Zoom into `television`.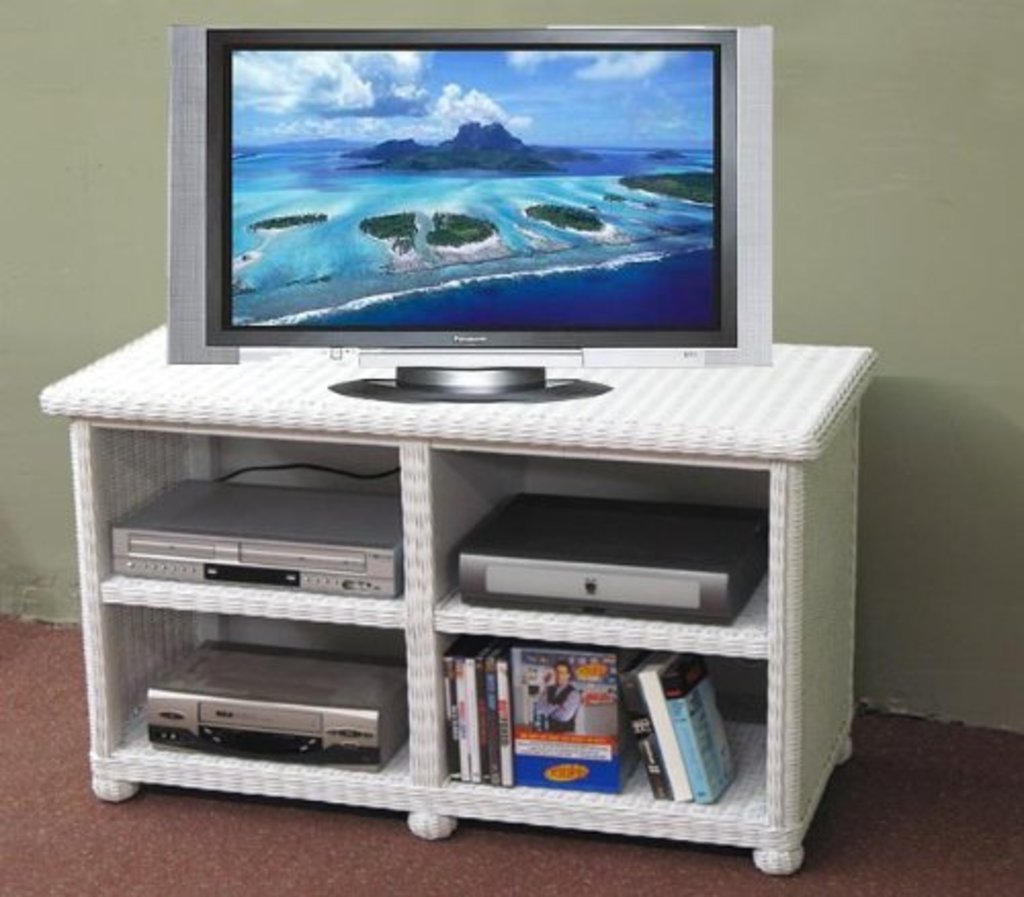
Zoom target: [160, 8, 788, 408].
